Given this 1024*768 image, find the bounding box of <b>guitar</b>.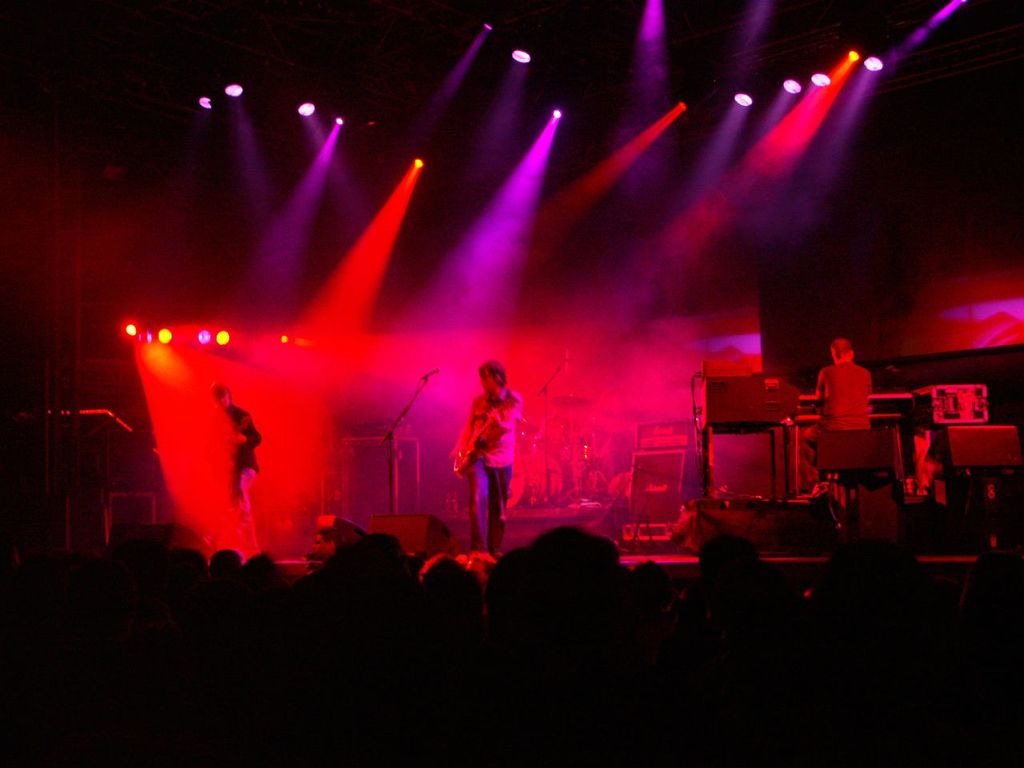
select_region(209, 402, 257, 466).
